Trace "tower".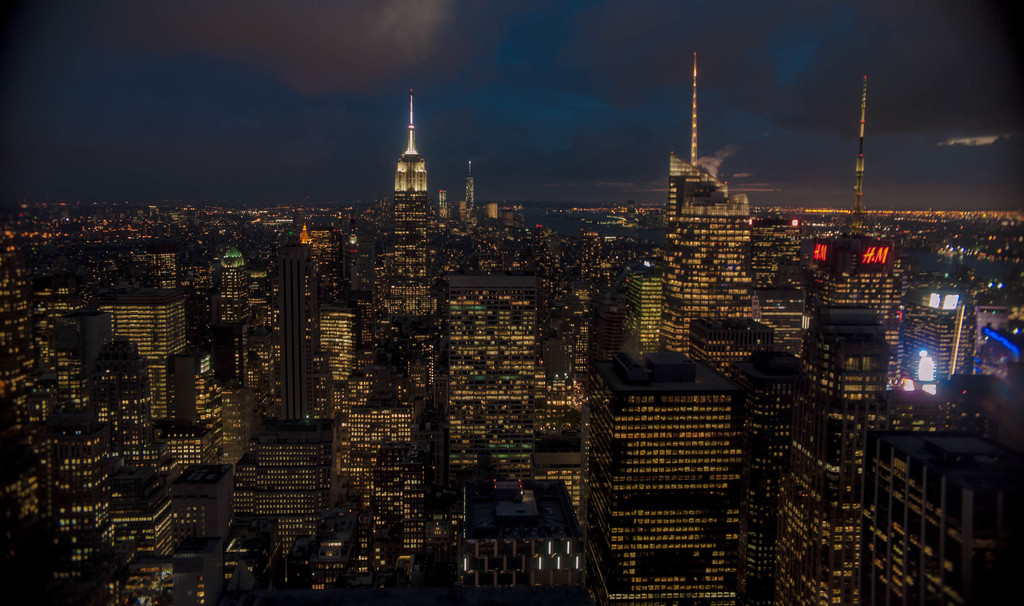
Traced to (311,311,361,437).
